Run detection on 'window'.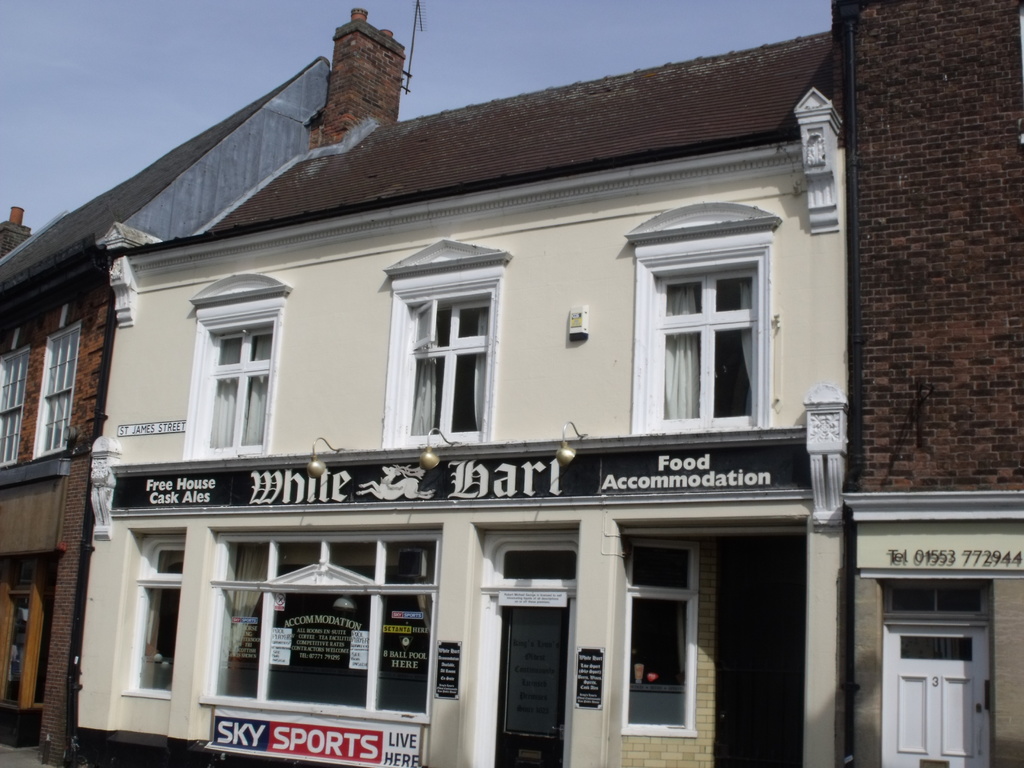
Result: locate(379, 236, 507, 456).
